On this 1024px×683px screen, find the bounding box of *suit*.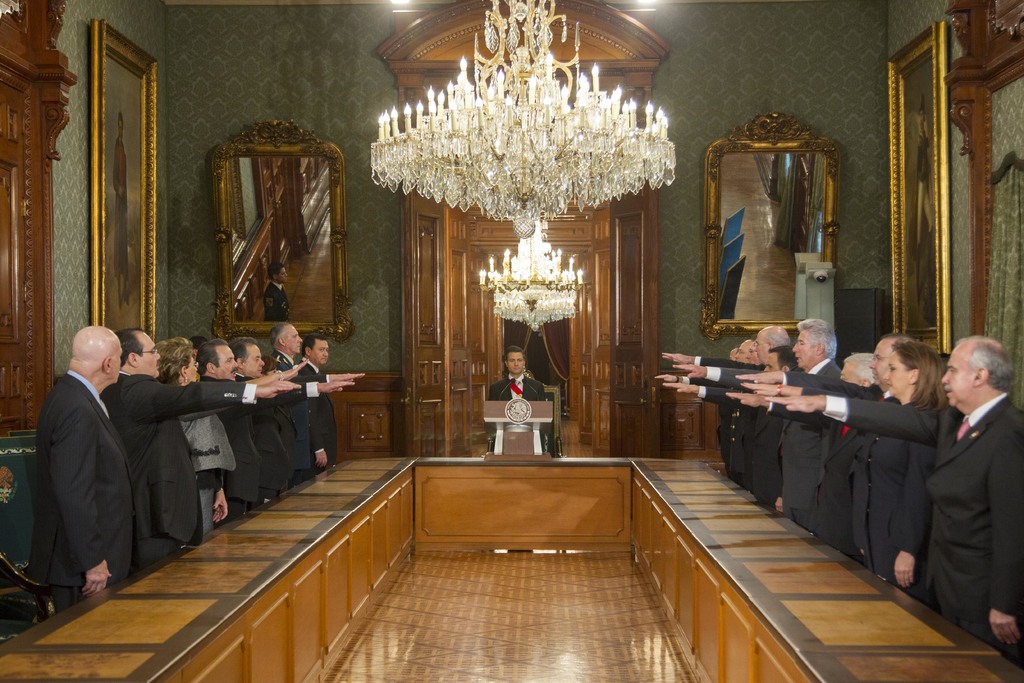
Bounding box: [488,372,548,404].
